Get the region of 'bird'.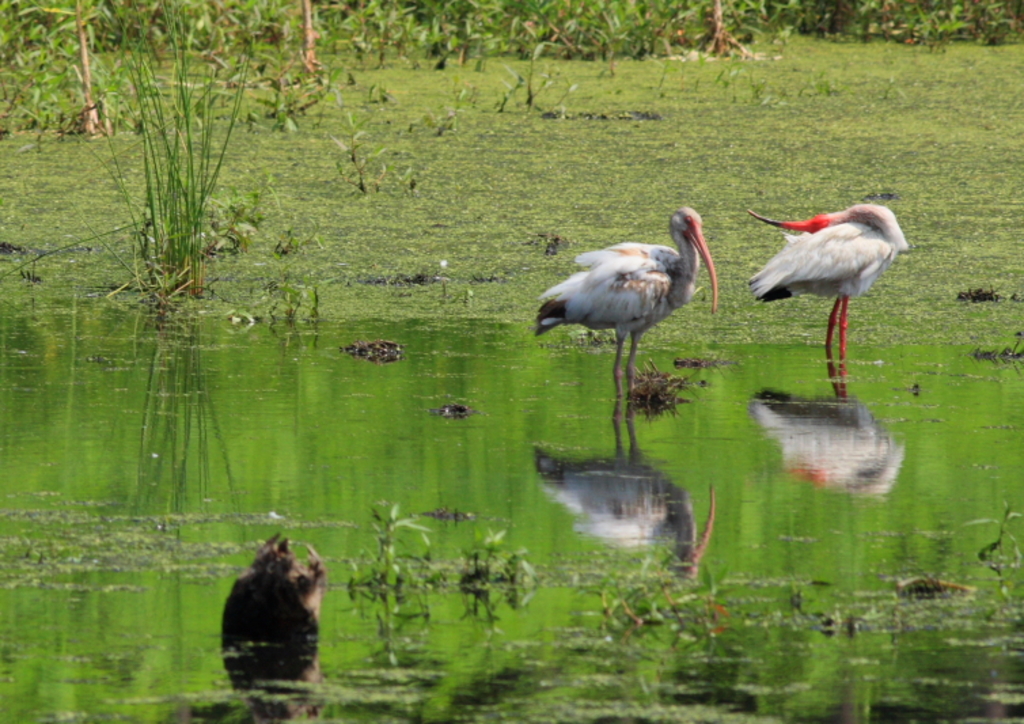
pyautogui.locateOnScreen(750, 196, 906, 349).
